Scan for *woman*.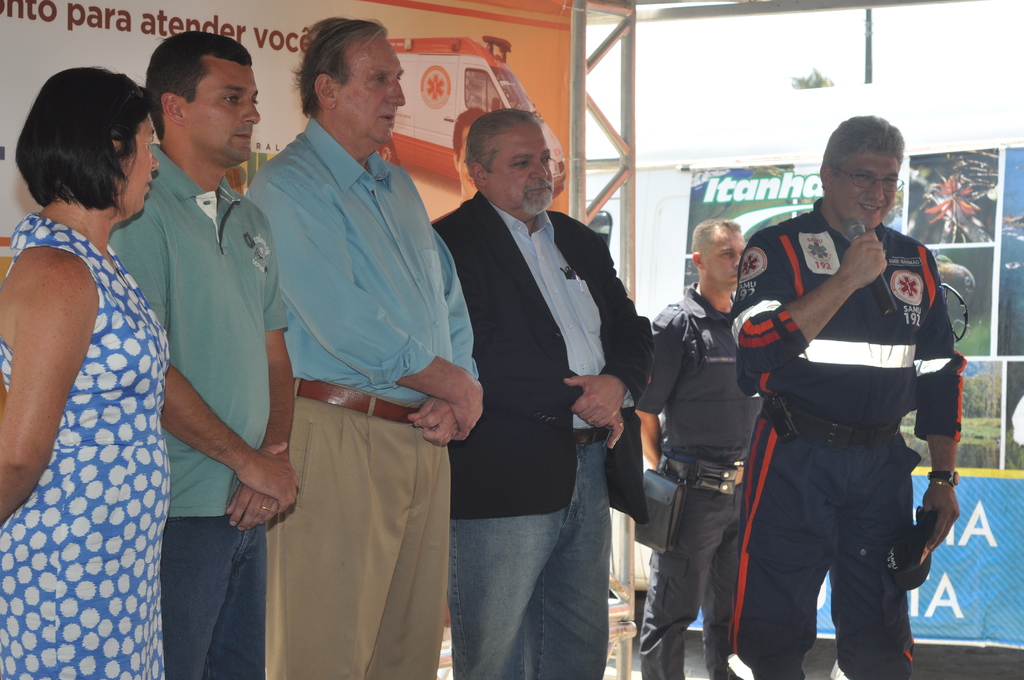
Scan result: [0,13,189,679].
